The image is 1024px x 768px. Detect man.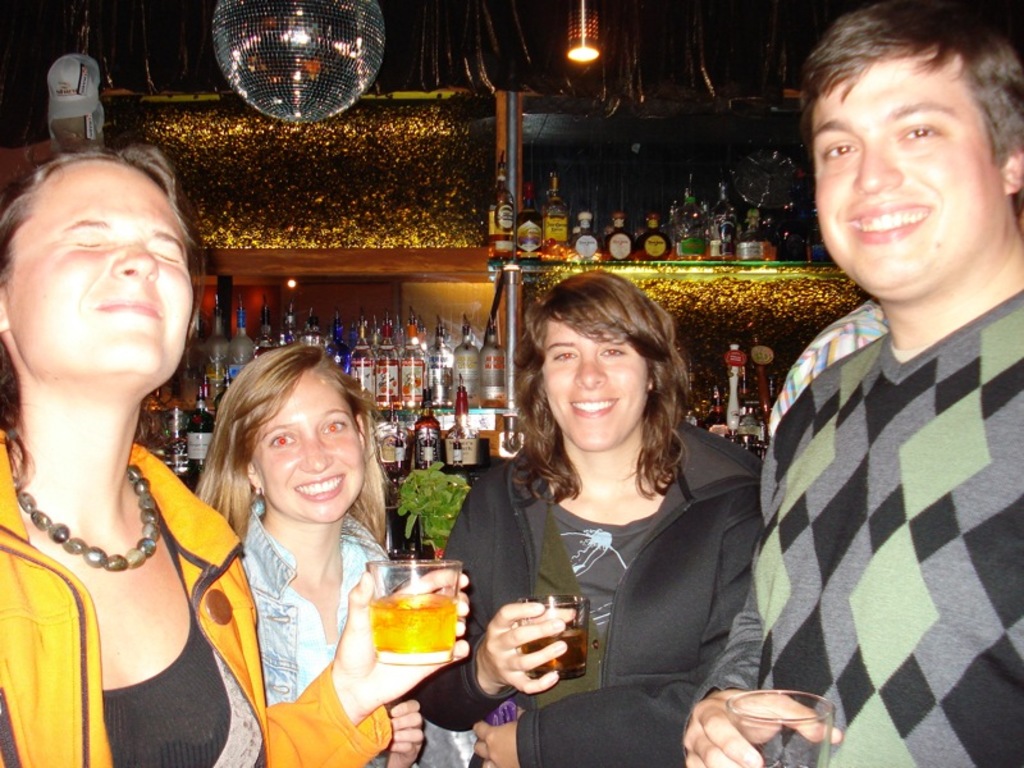
Detection: pyautogui.locateOnScreen(675, 0, 1023, 767).
